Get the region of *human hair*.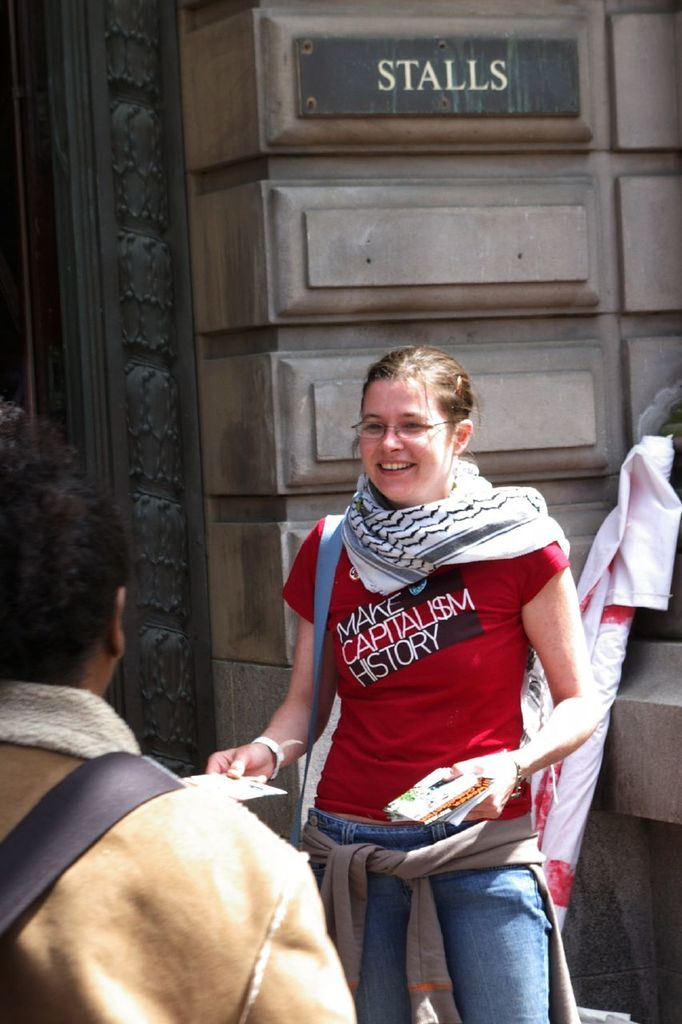
(left=0, top=400, right=133, bottom=694).
